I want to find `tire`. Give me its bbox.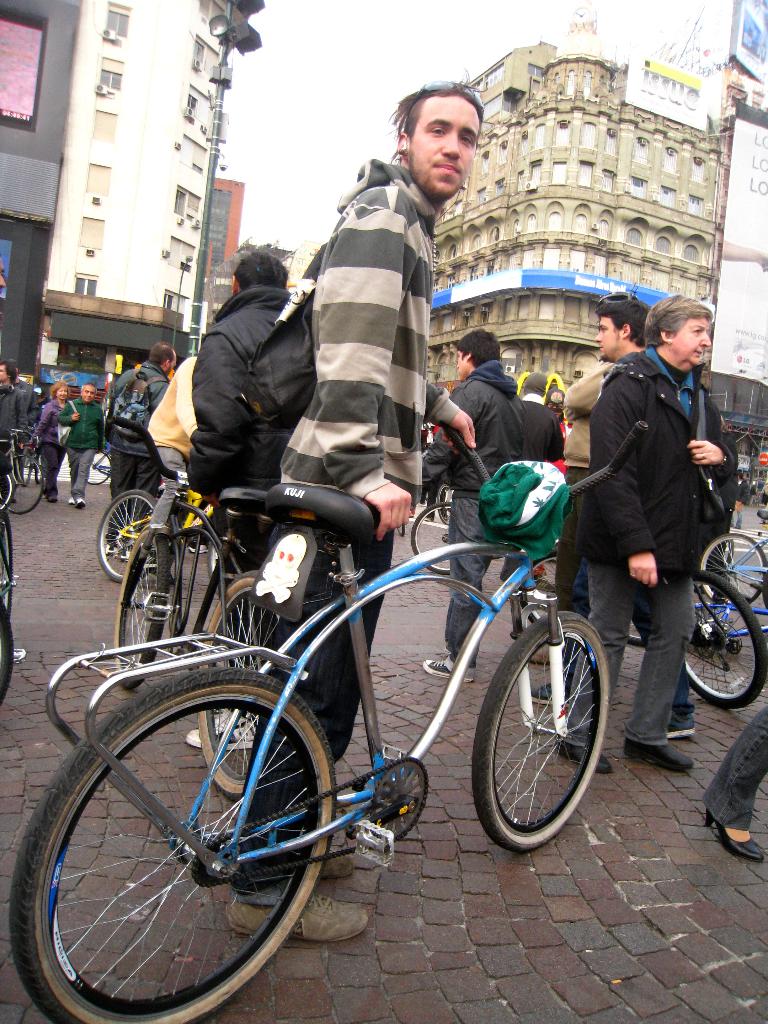
x1=0 y1=518 x2=12 y2=618.
